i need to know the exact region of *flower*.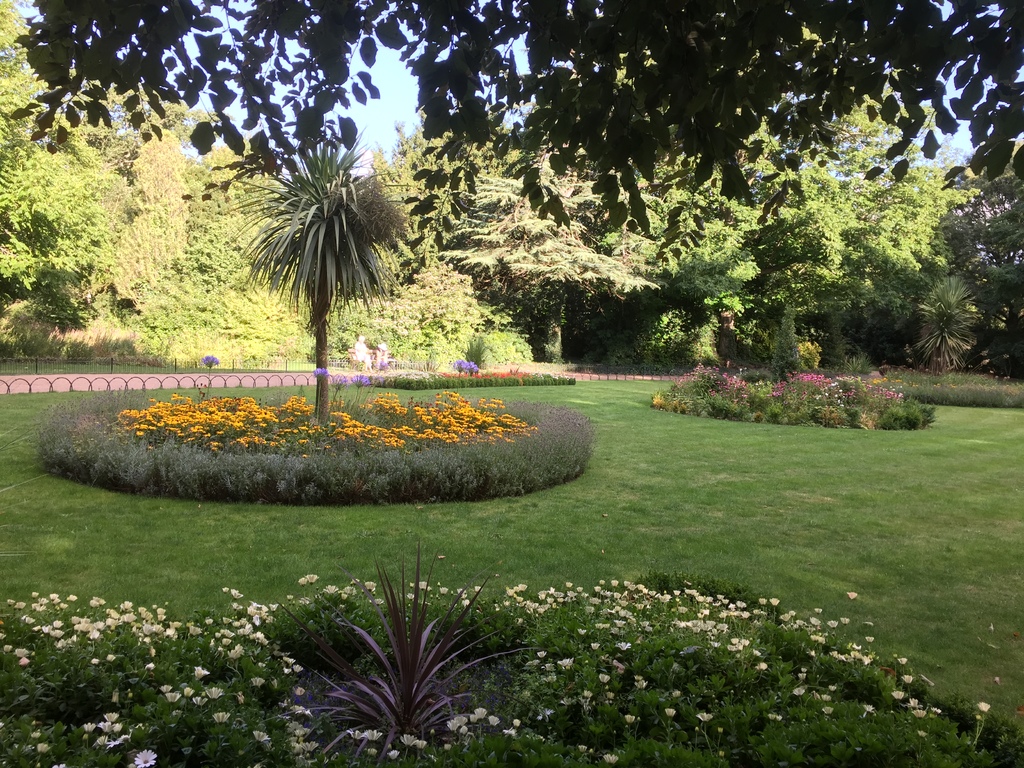
Region: (left=603, top=691, right=616, bottom=700).
